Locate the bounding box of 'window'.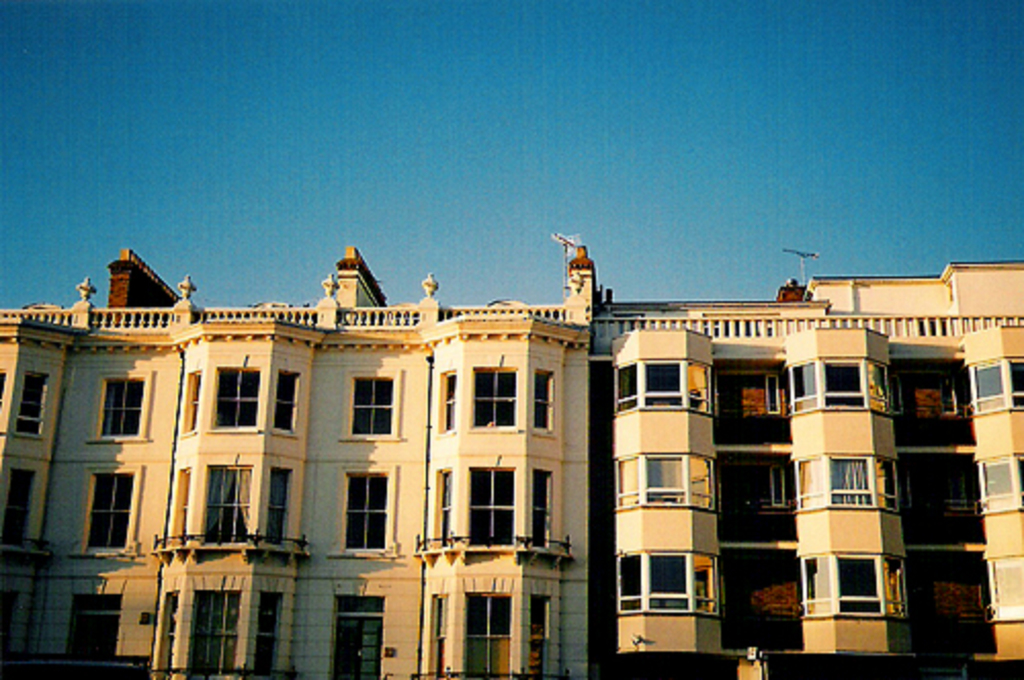
Bounding box: 279 371 295 434.
